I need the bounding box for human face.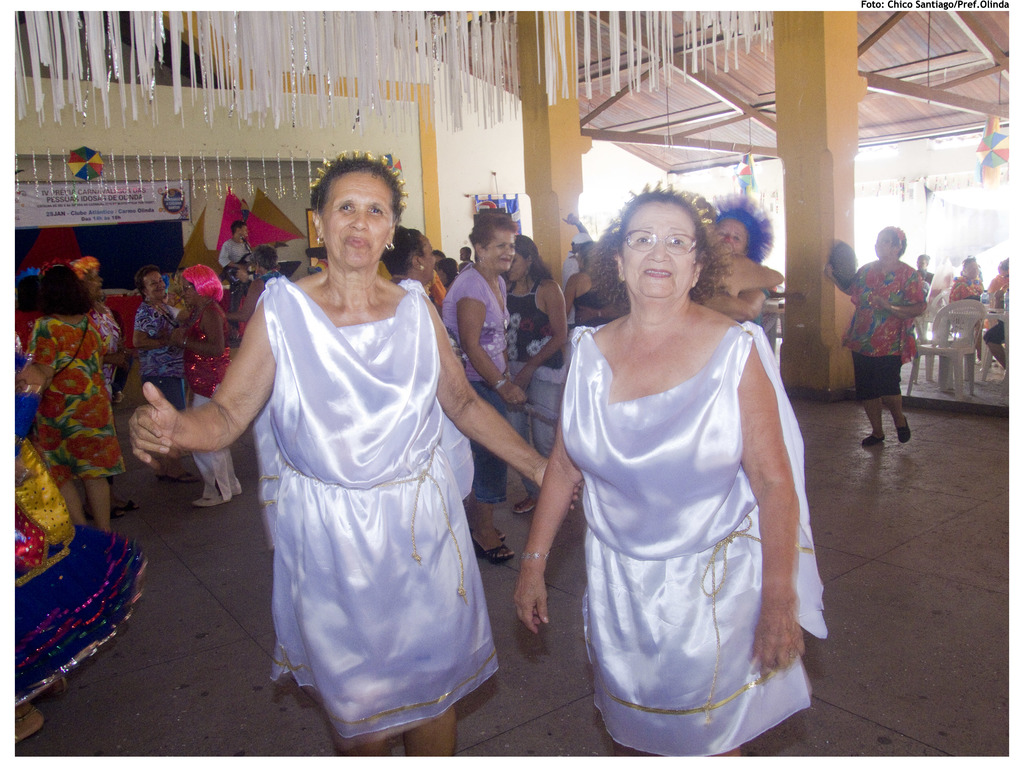
Here it is: select_region(964, 261, 980, 277).
